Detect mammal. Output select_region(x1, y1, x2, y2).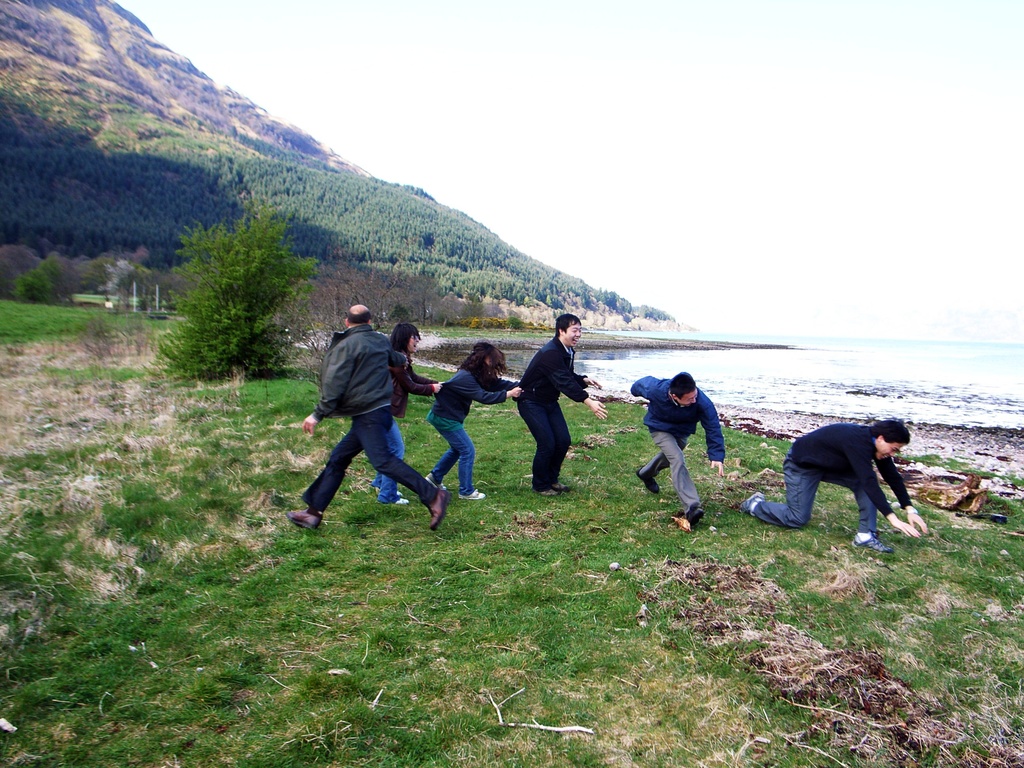
select_region(428, 341, 525, 500).
